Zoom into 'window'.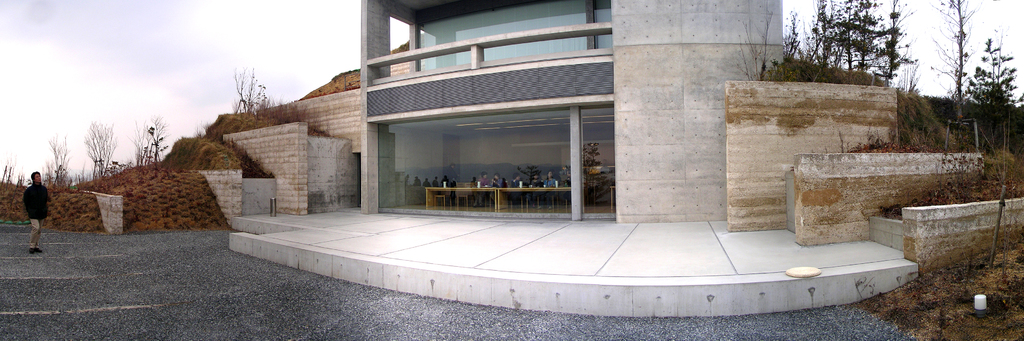
Zoom target: BBox(417, 0, 616, 75).
